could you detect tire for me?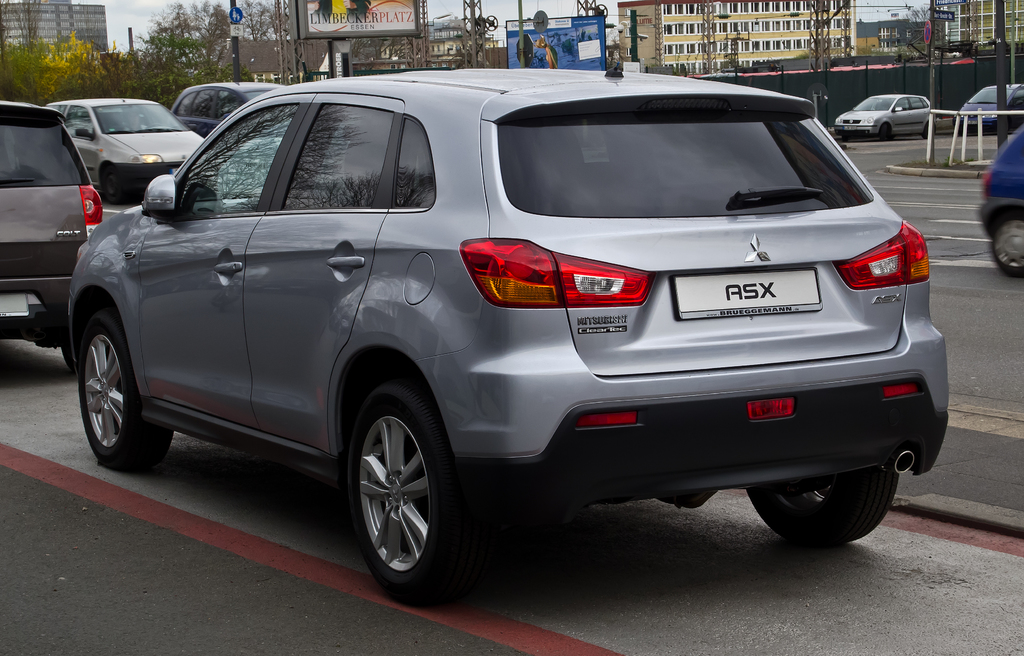
Detection result: bbox=[989, 217, 1023, 277].
